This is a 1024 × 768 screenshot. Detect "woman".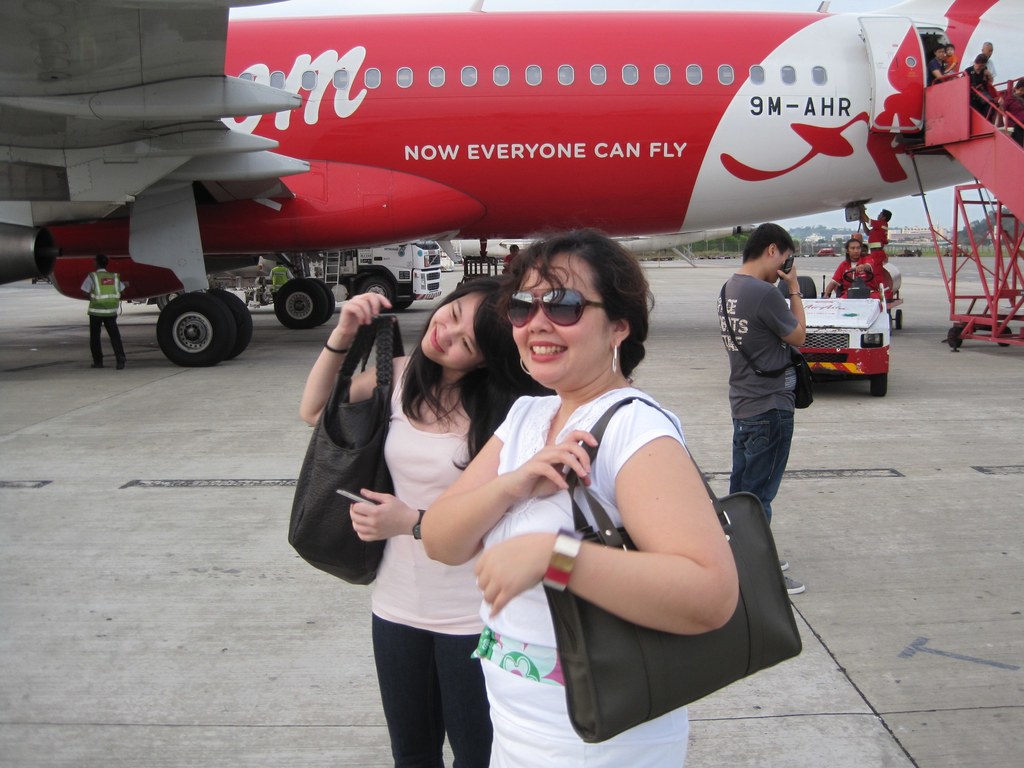
[449,211,751,752].
